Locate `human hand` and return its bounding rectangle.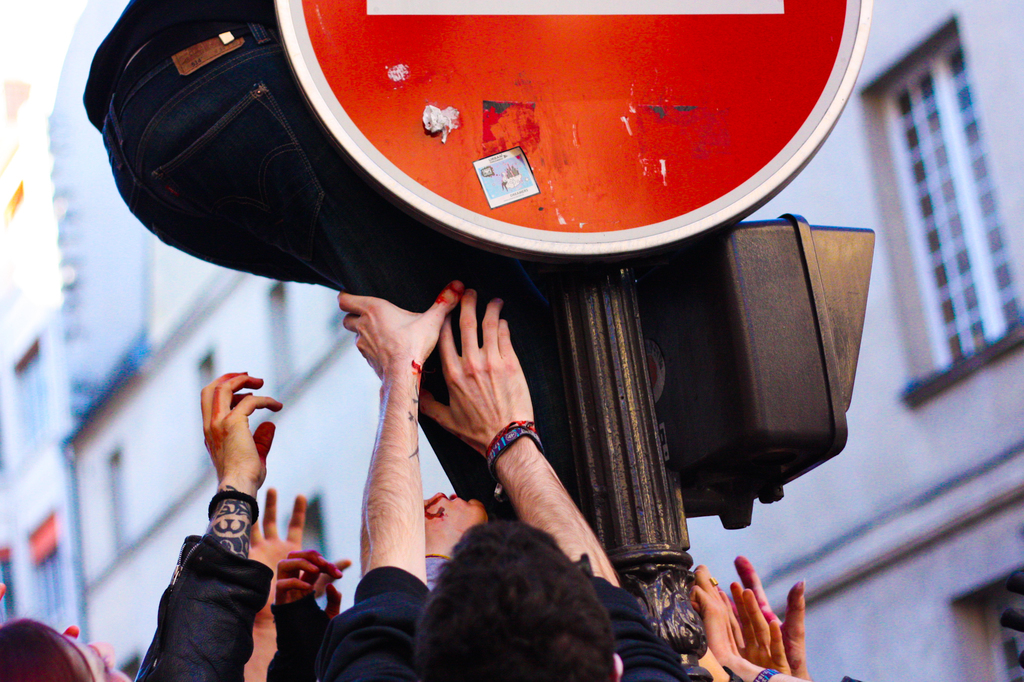
732:553:772:614.
